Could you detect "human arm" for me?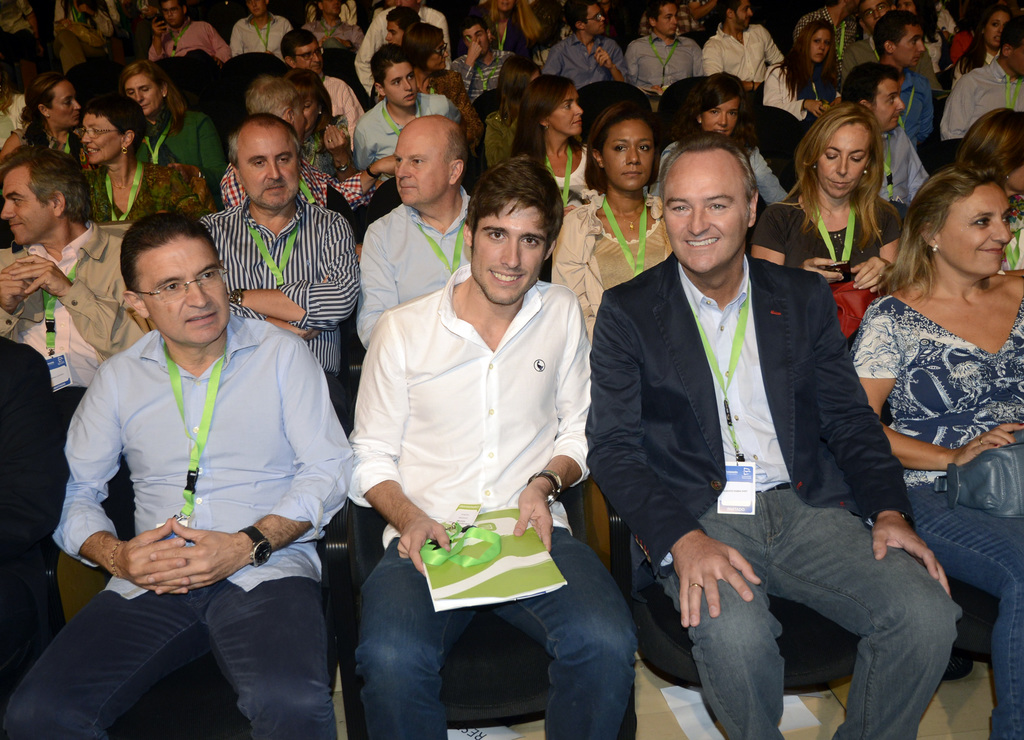
Detection result: <bbox>845, 202, 904, 294</bbox>.
